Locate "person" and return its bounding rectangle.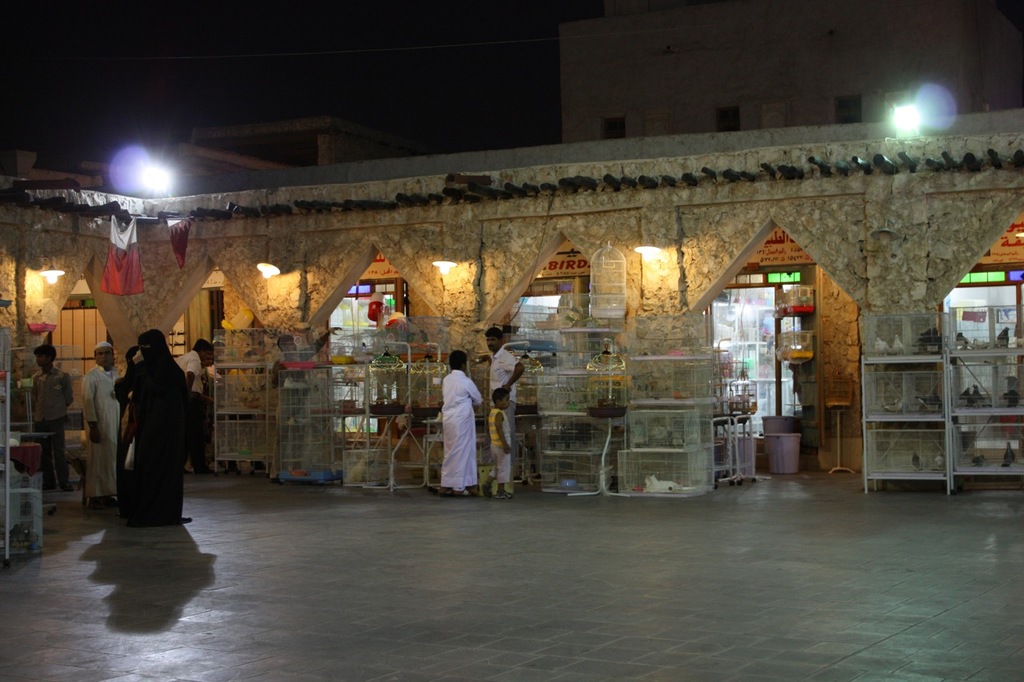
rect(176, 337, 205, 480).
